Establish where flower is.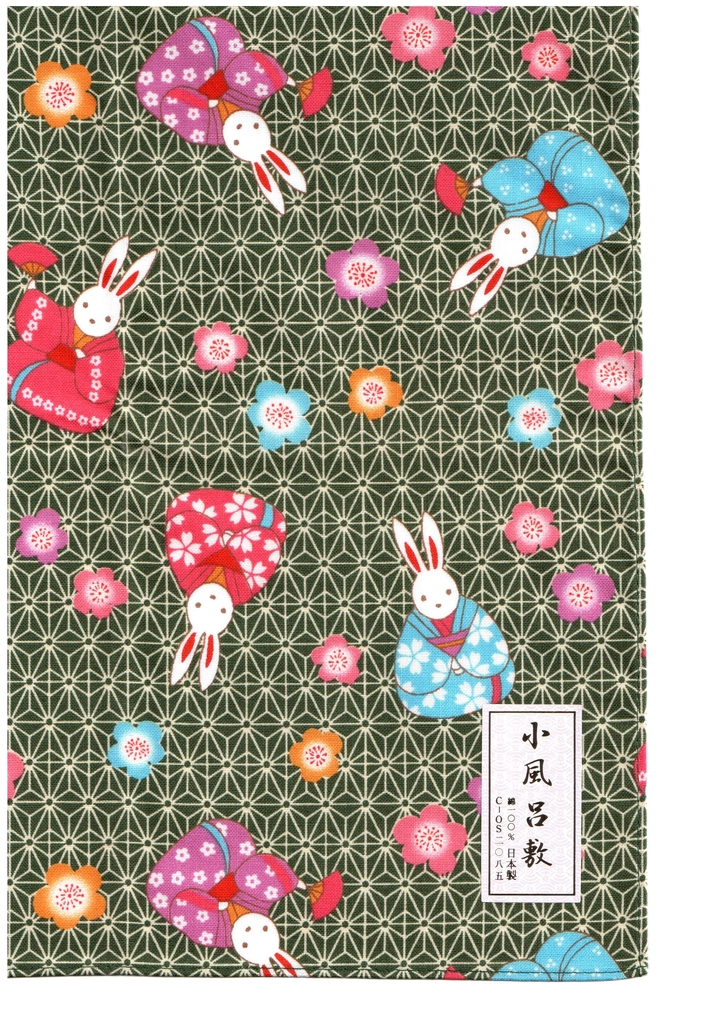
Established at box(4, 745, 21, 792).
